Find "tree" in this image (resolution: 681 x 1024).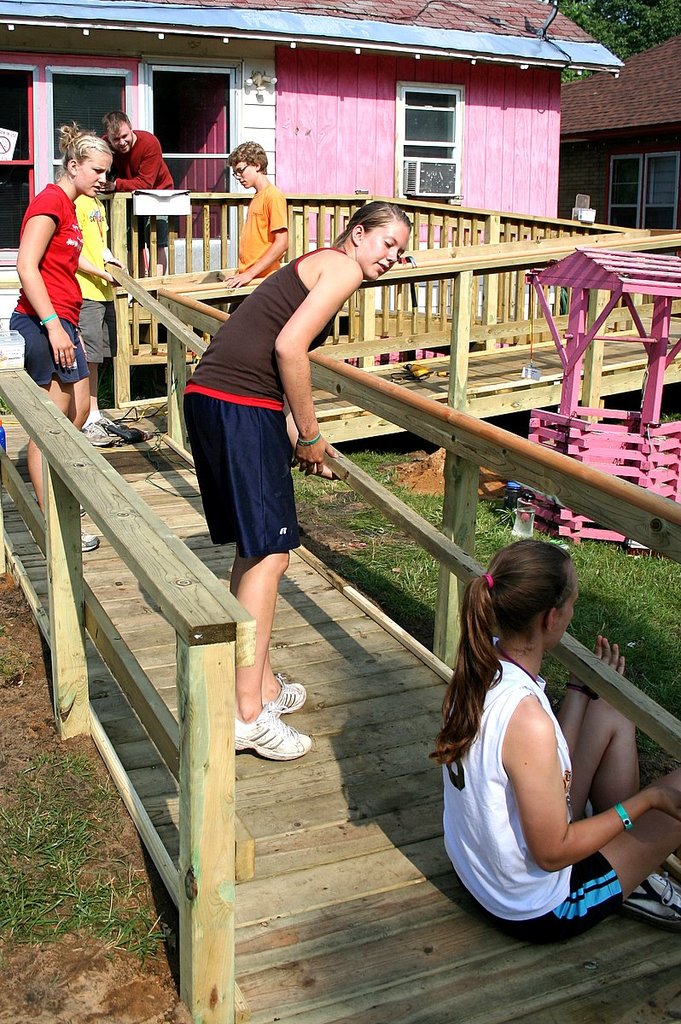
{"left": 561, "top": 0, "right": 680, "bottom": 87}.
